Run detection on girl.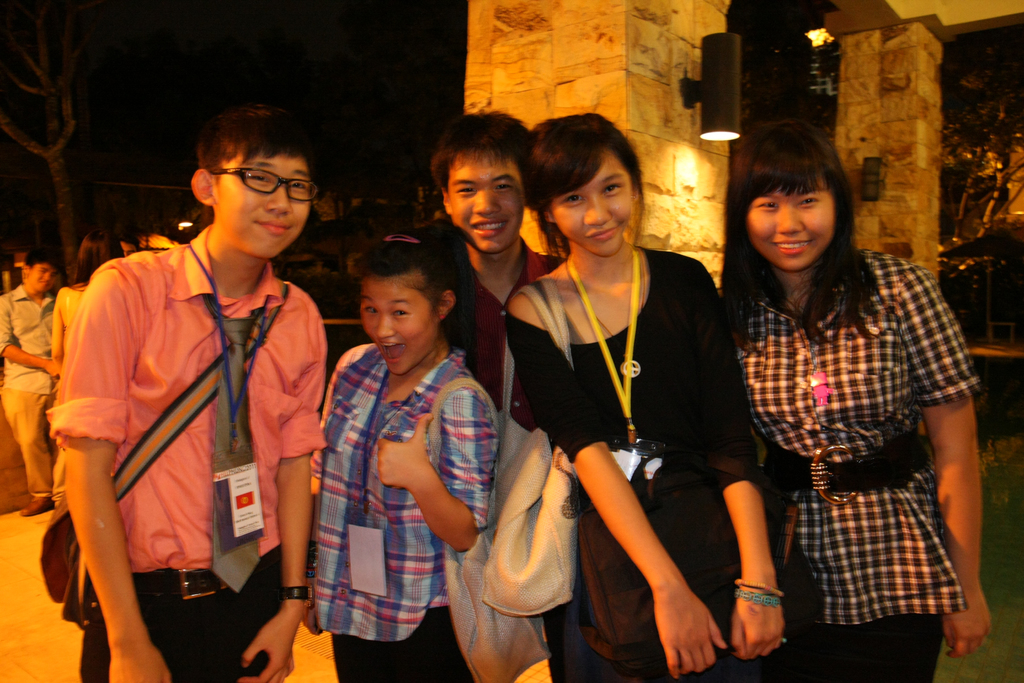
Result: 497,113,787,679.
